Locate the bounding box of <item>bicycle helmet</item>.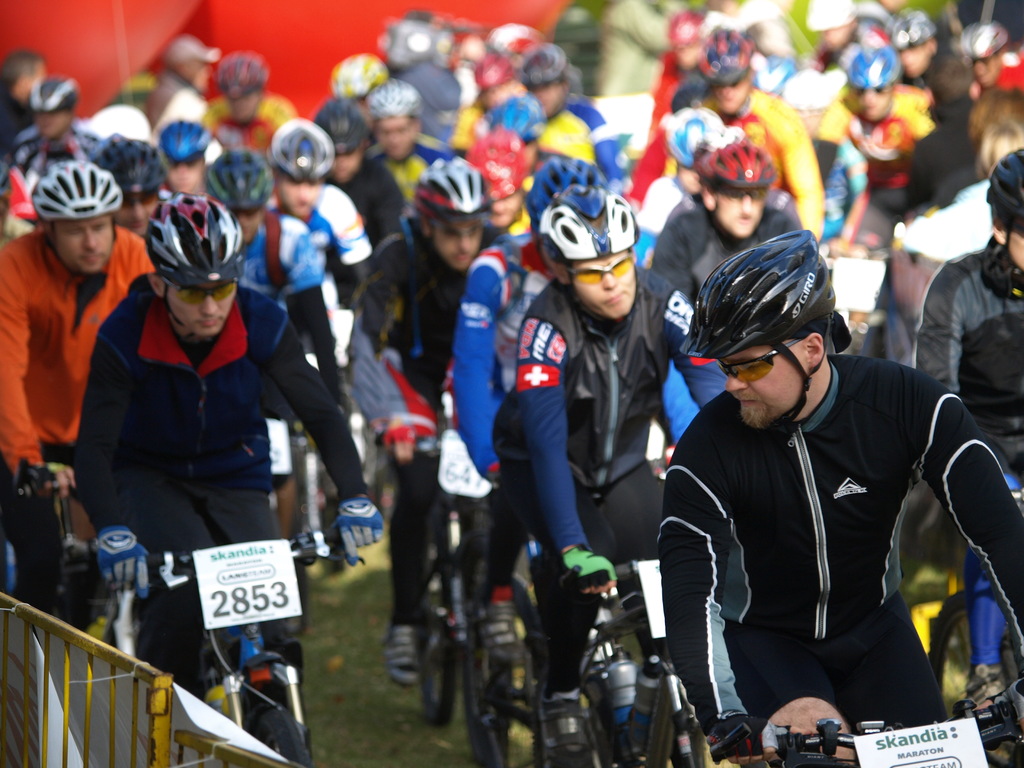
Bounding box: bbox=(271, 118, 329, 179).
